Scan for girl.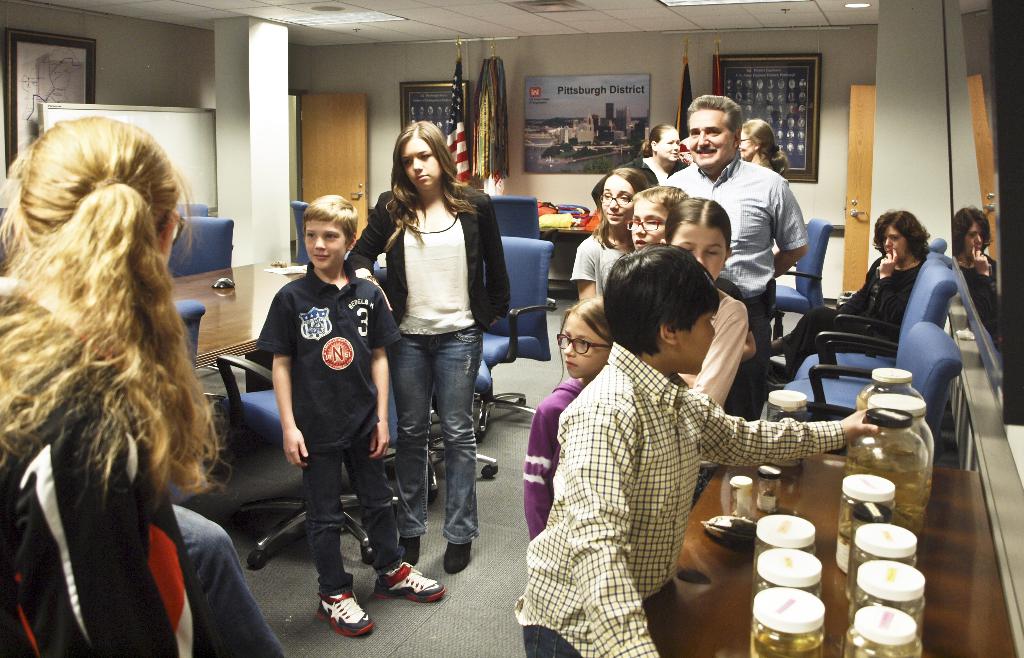
Scan result: (0, 115, 233, 657).
